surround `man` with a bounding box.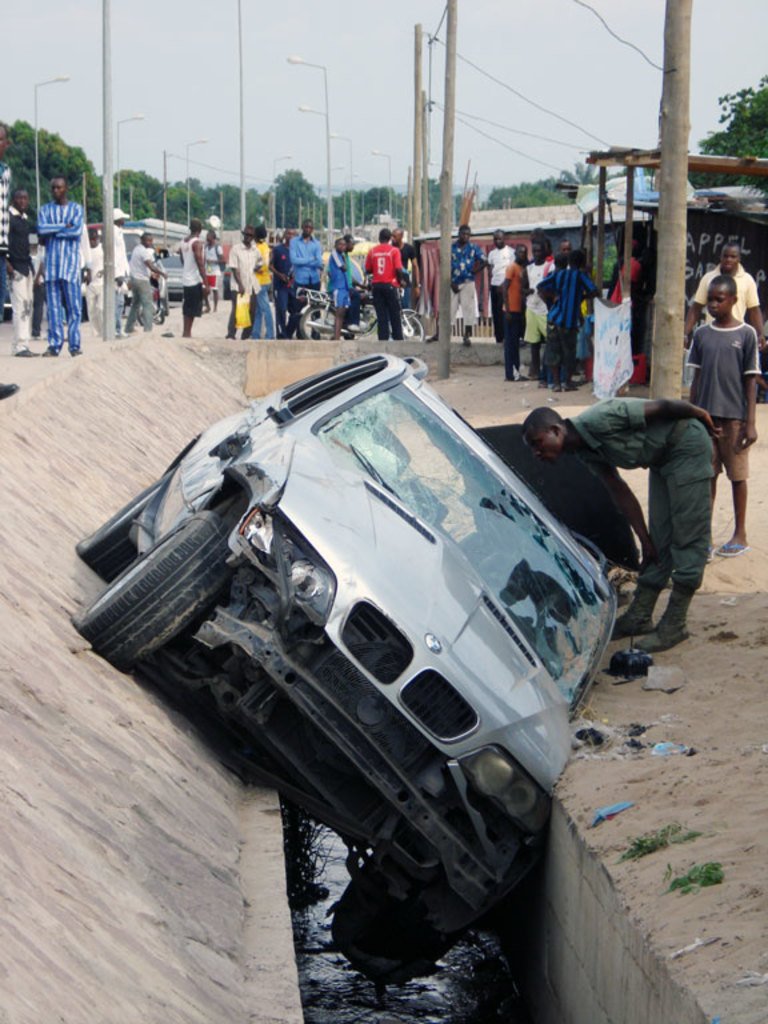
281,217,329,339.
